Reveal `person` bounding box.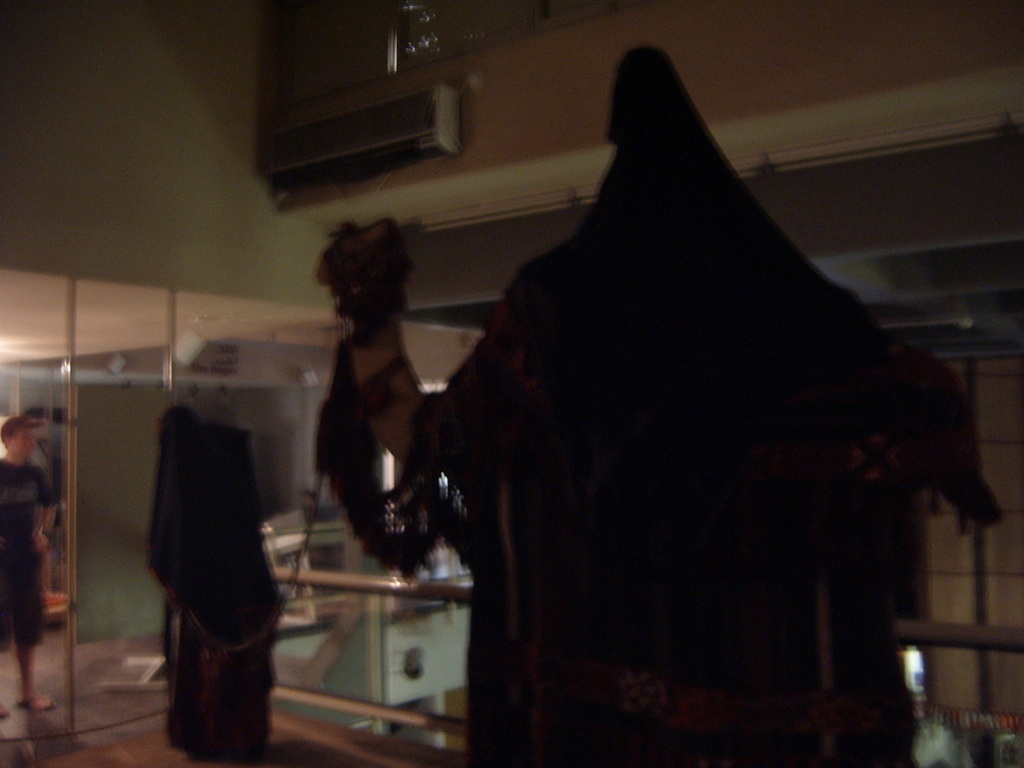
Revealed: [x1=0, y1=419, x2=58, y2=717].
